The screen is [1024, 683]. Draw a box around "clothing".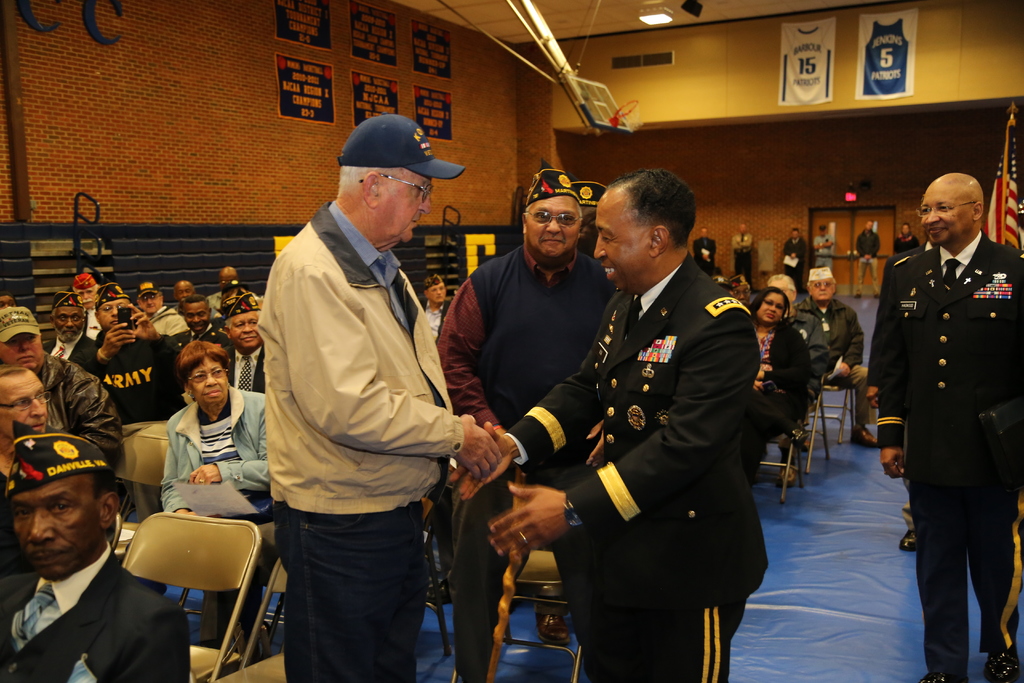
(566,597,742,682).
